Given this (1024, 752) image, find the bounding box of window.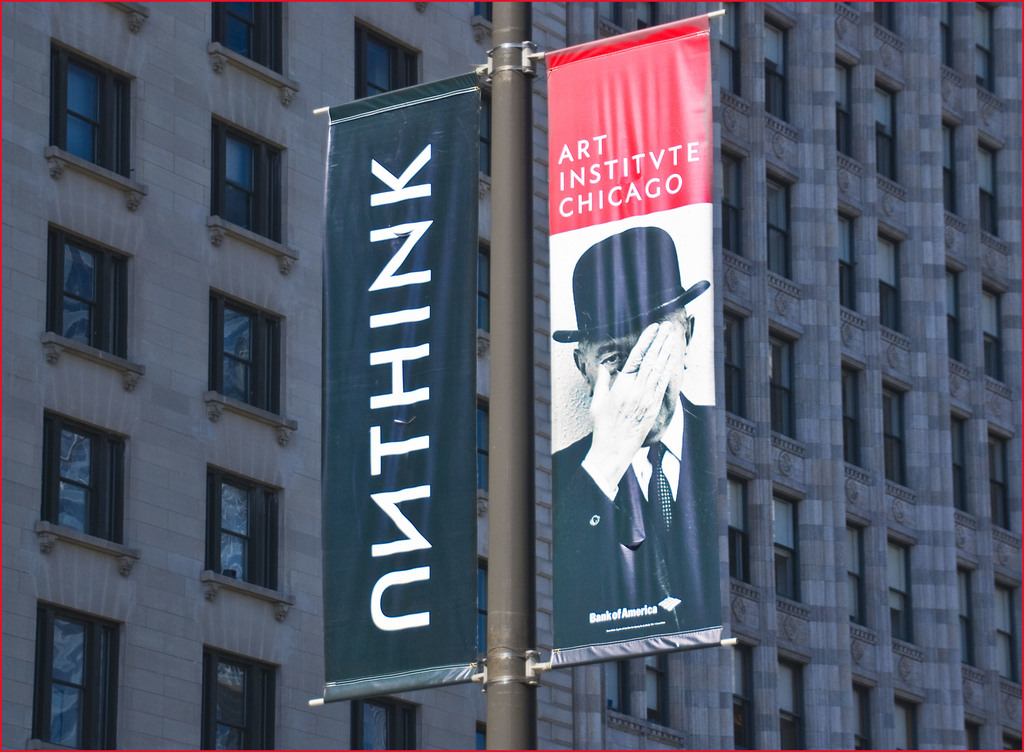
x1=204 y1=648 x2=278 y2=751.
